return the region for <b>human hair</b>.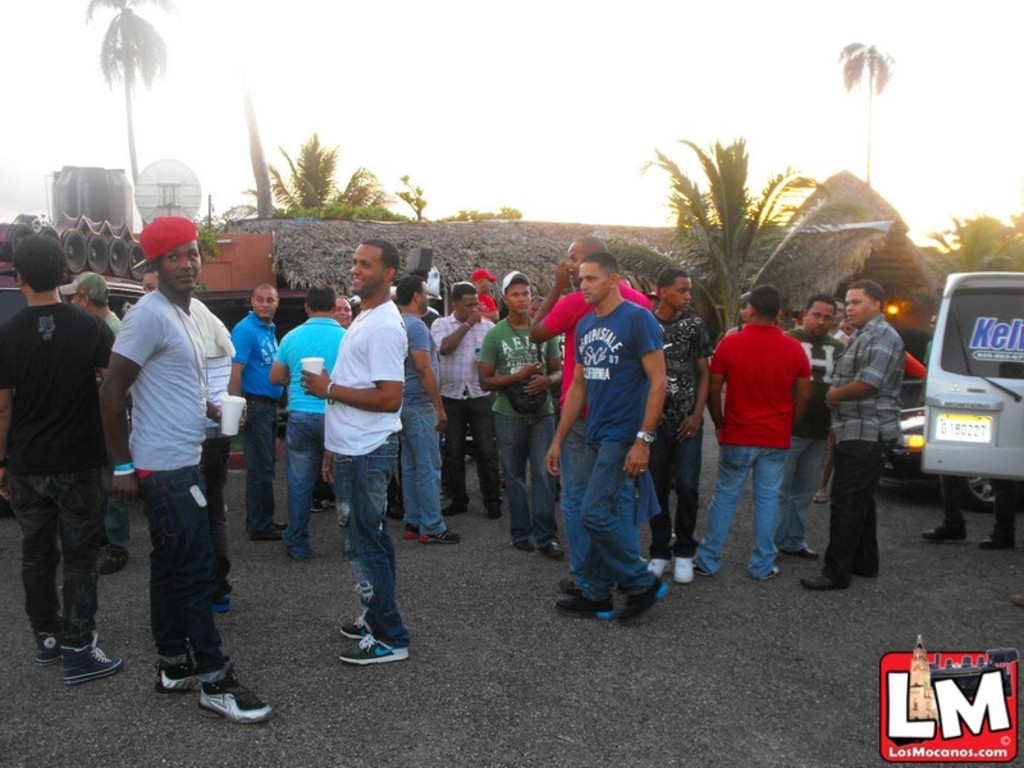
x1=303, y1=285, x2=337, y2=315.
